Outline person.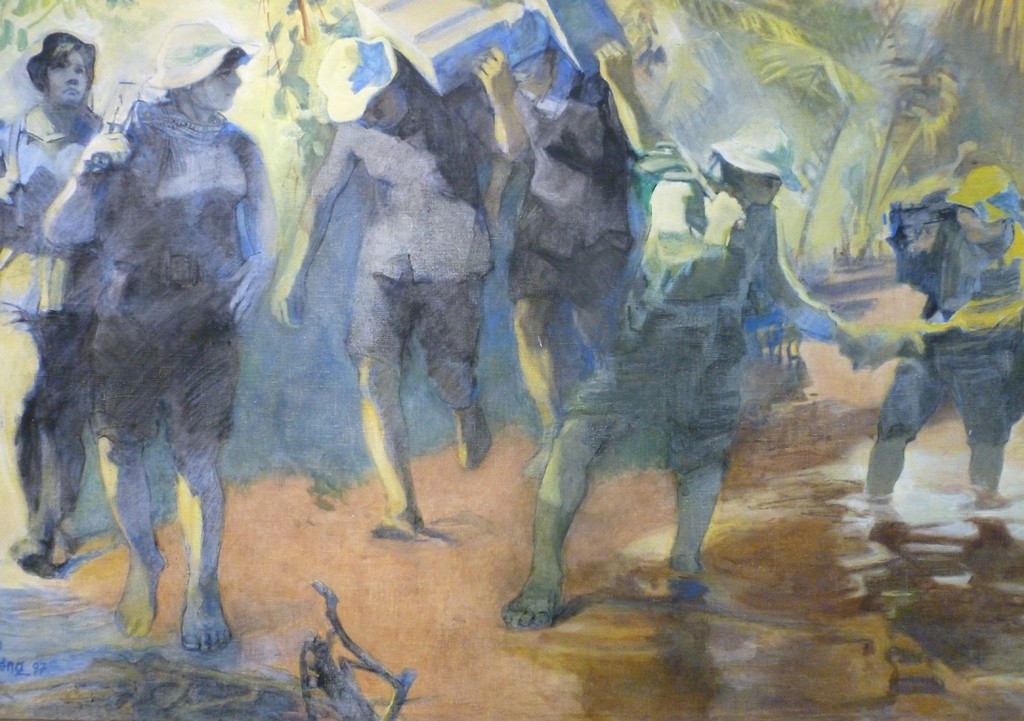
Outline: 42 25 279 655.
